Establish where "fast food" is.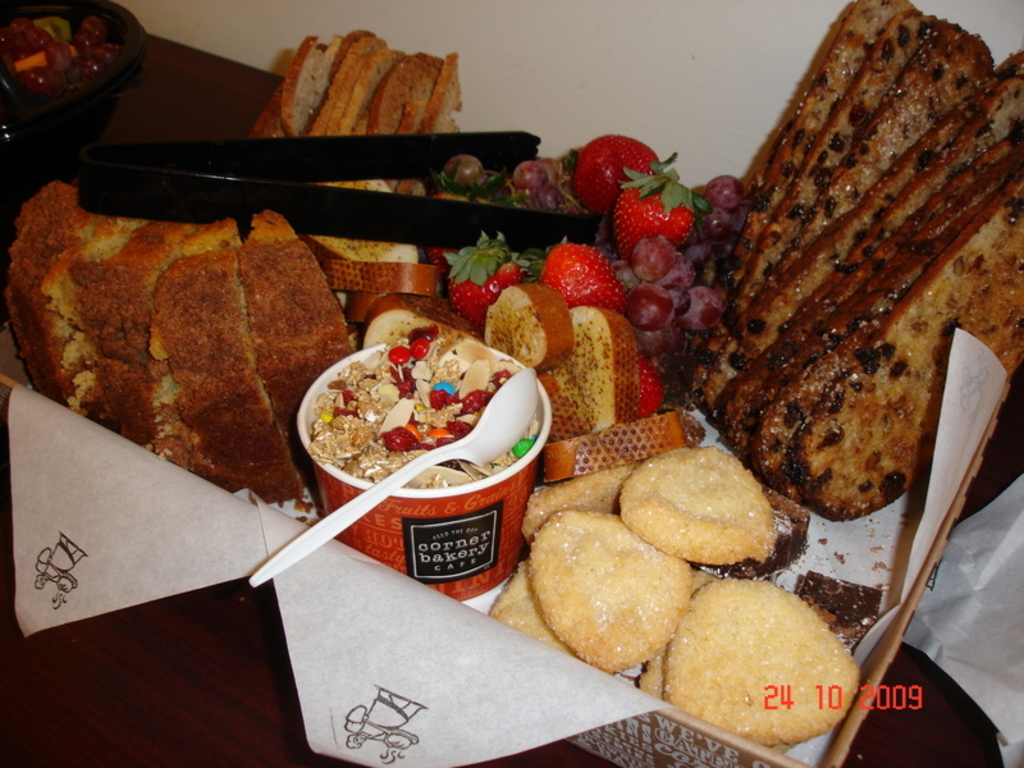
Established at 512,454,648,557.
